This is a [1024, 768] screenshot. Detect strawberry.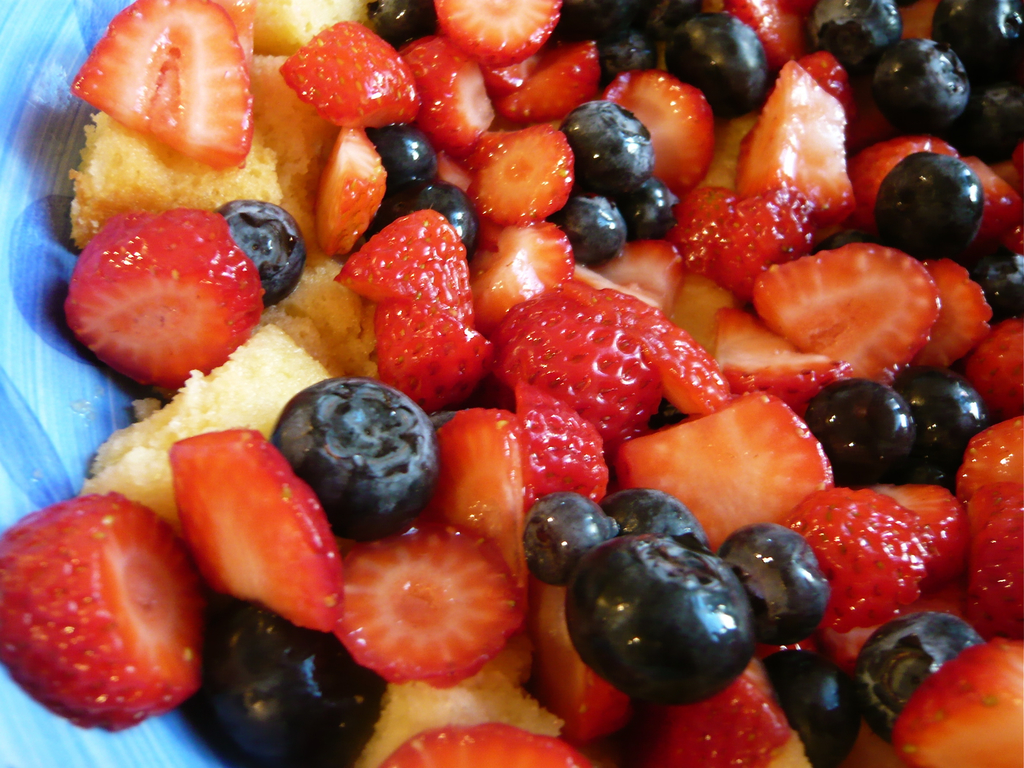
<bbox>479, 44, 536, 98</bbox>.
